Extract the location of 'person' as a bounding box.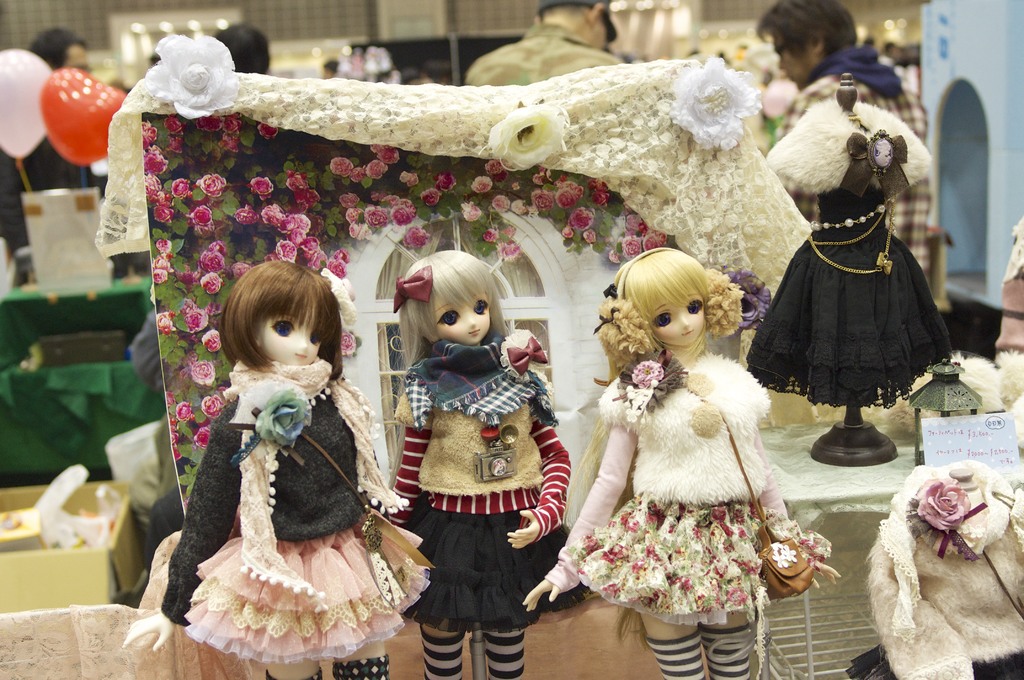
rect(390, 255, 574, 679).
